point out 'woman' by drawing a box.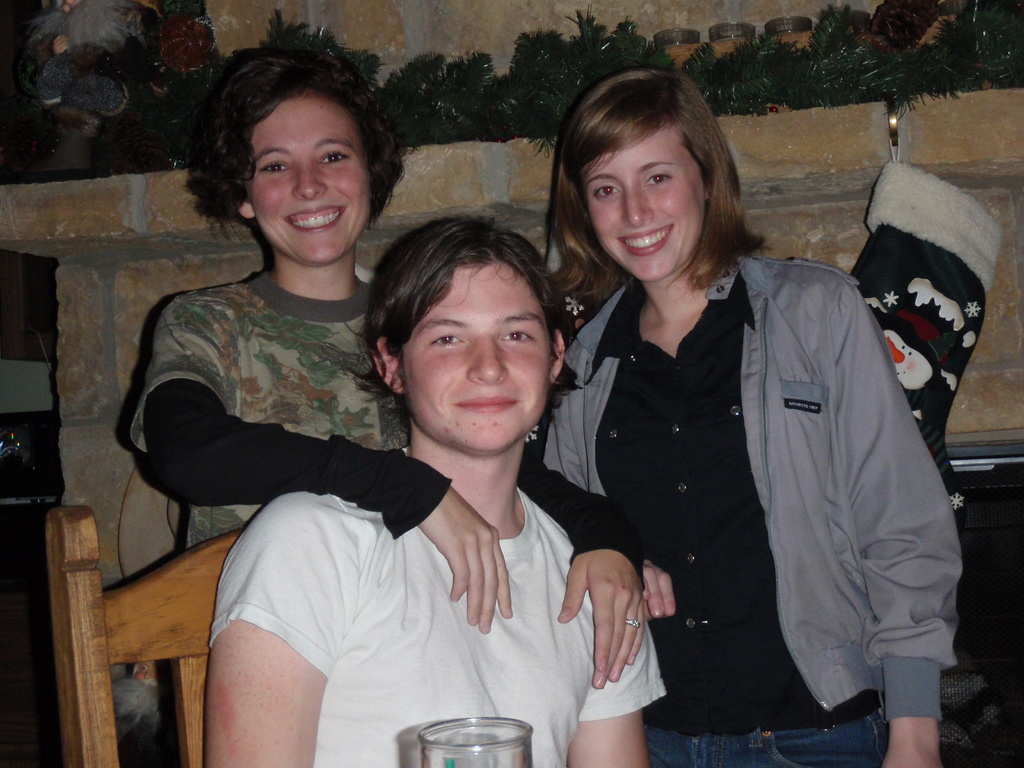
detection(132, 33, 648, 692).
